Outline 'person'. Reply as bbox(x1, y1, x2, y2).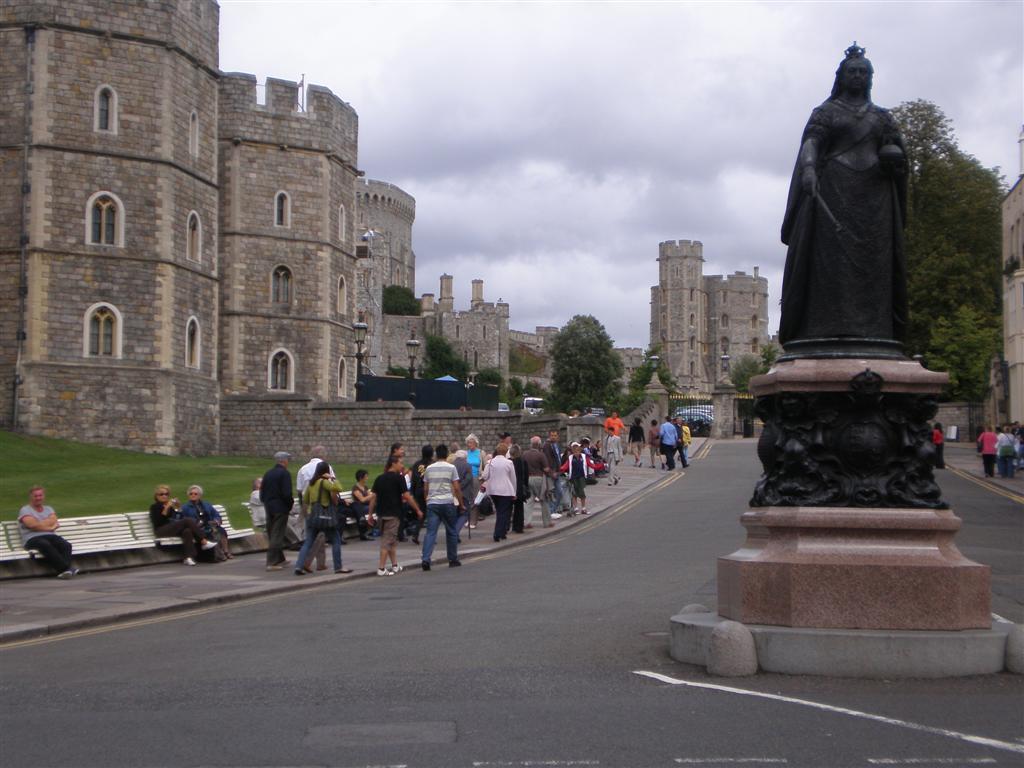
bbox(557, 439, 600, 515).
